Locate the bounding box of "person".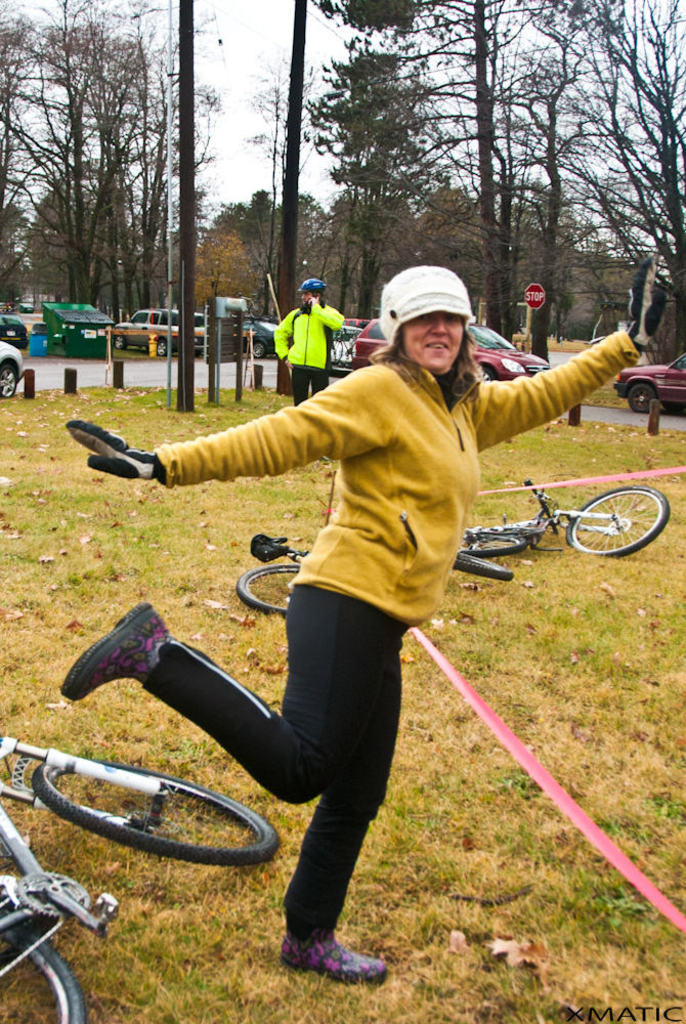
Bounding box: (60,249,668,987).
